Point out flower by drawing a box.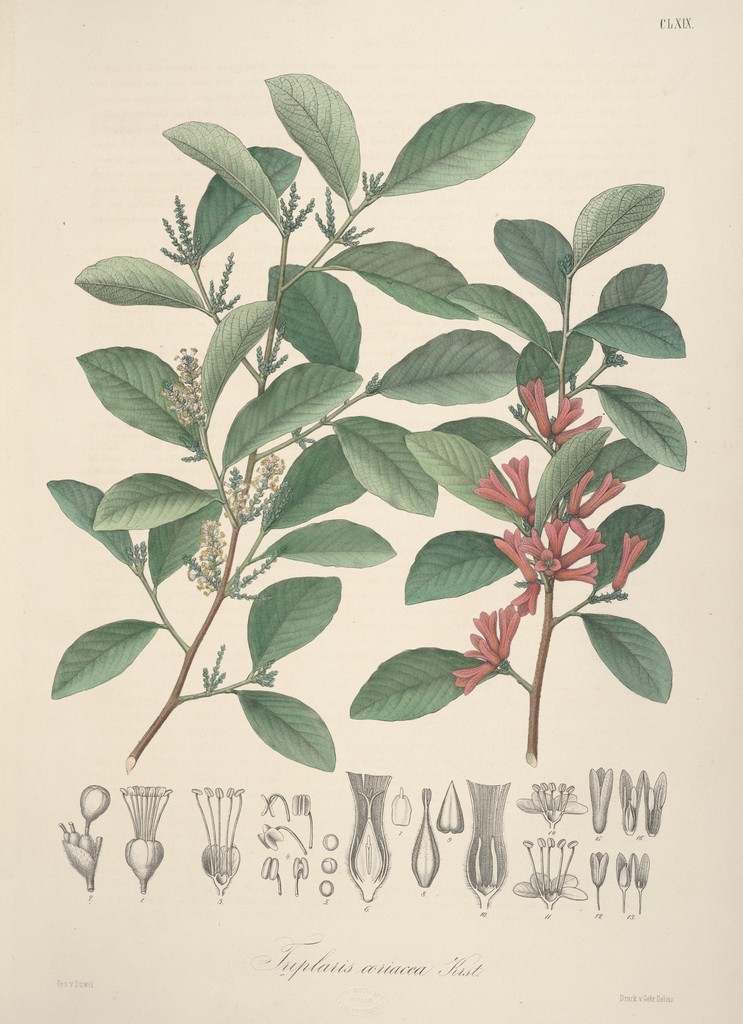
493:529:535:581.
